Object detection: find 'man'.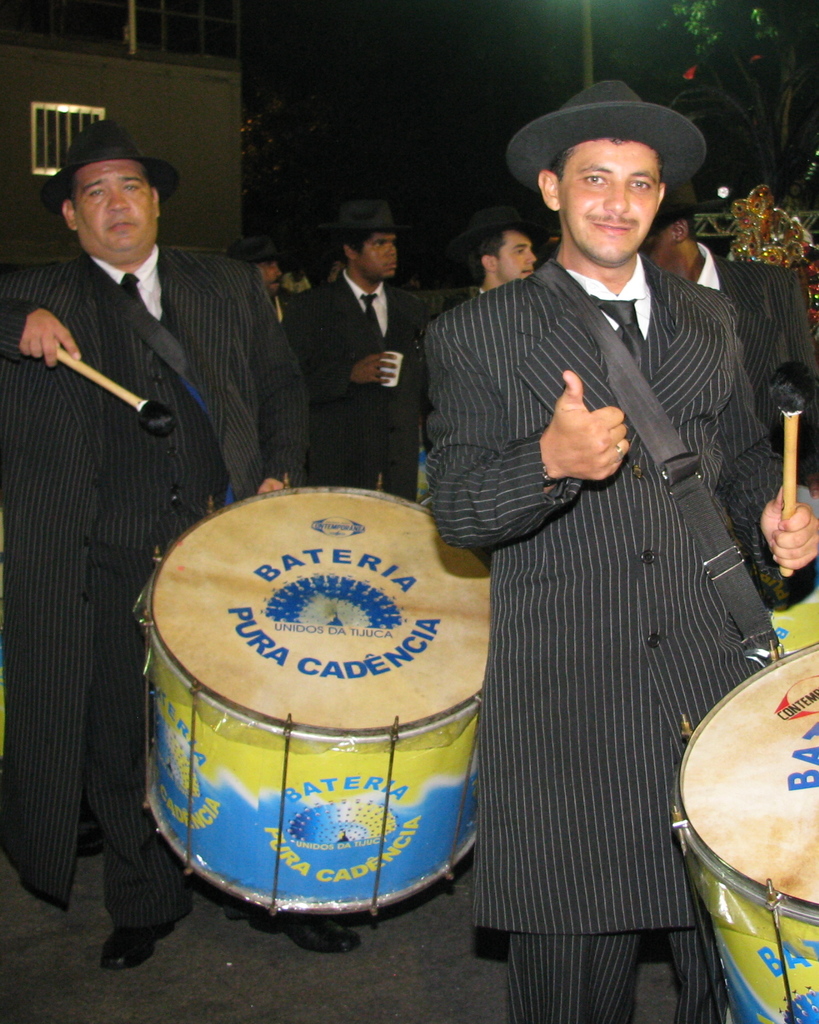
(left=442, top=214, right=538, bottom=312).
